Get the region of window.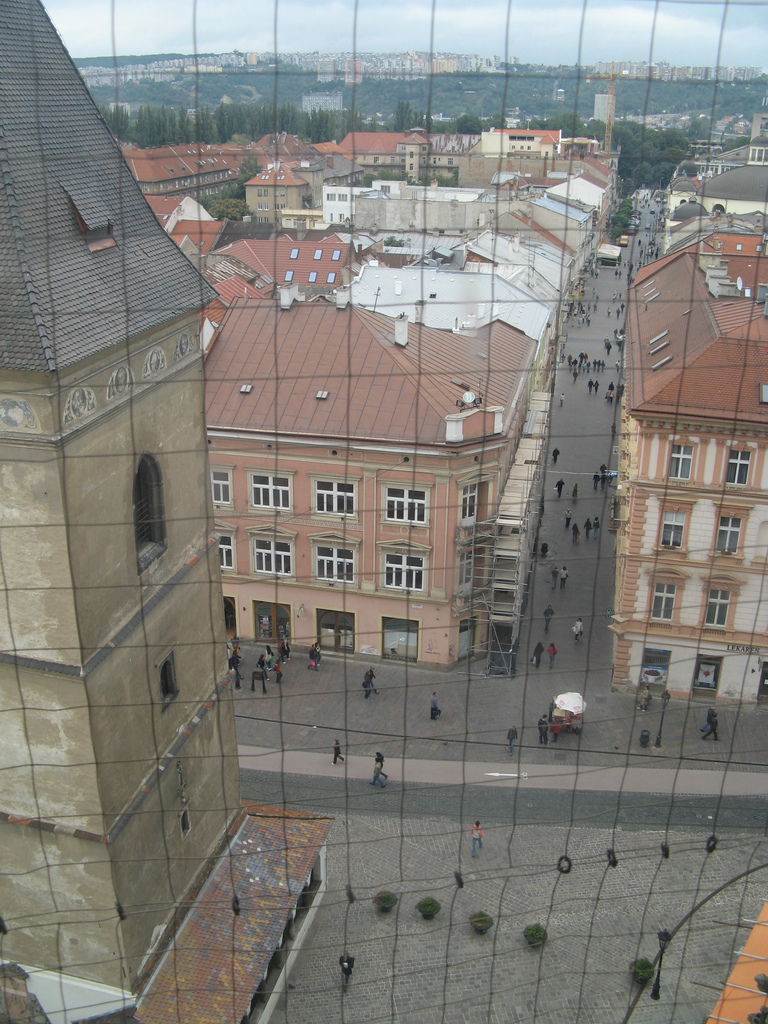
bbox=[315, 540, 358, 582].
